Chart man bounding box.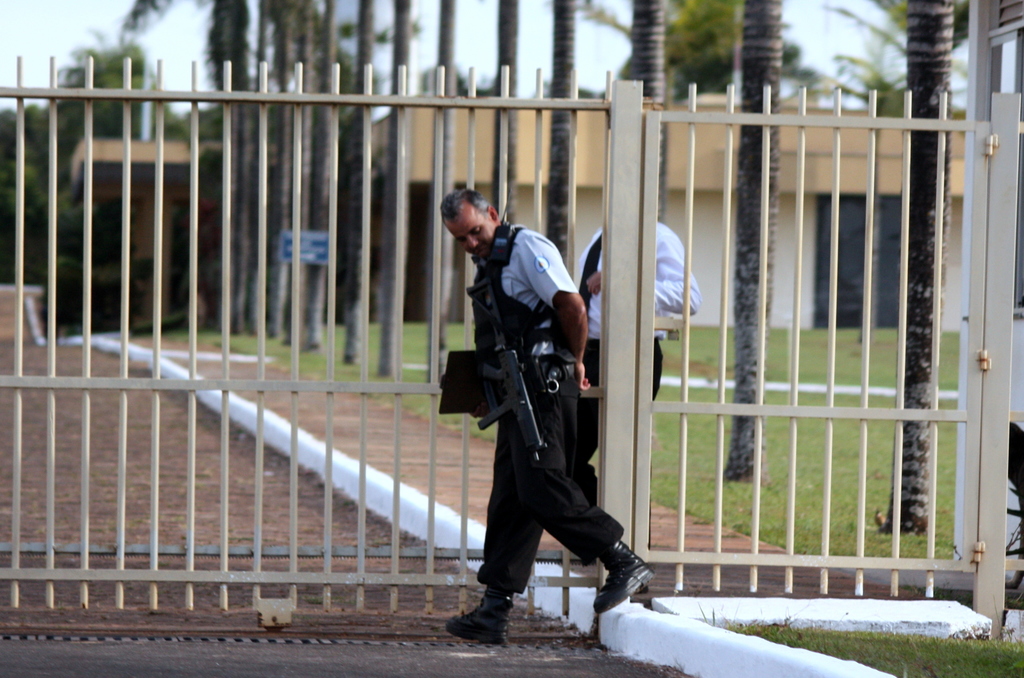
Charted: [left=440, top=186, right=652, bottom=645].
